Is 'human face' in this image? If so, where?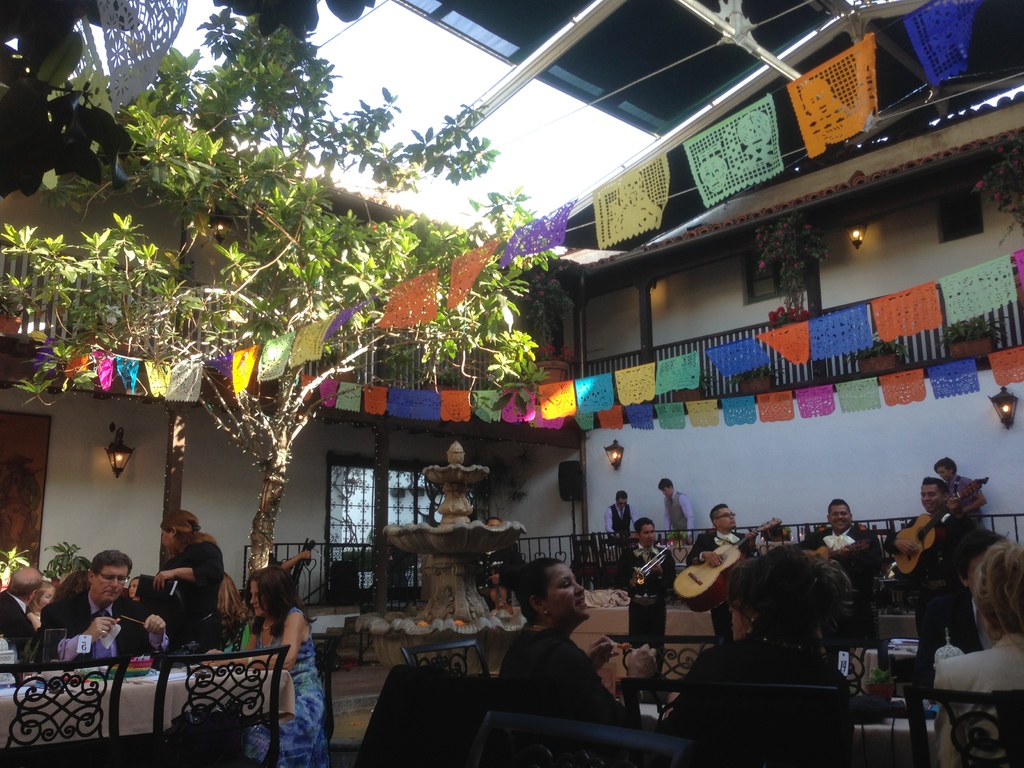
Yes, at {"x1": 730, "y1": 599, "x2": 744, "y2": 637}.
